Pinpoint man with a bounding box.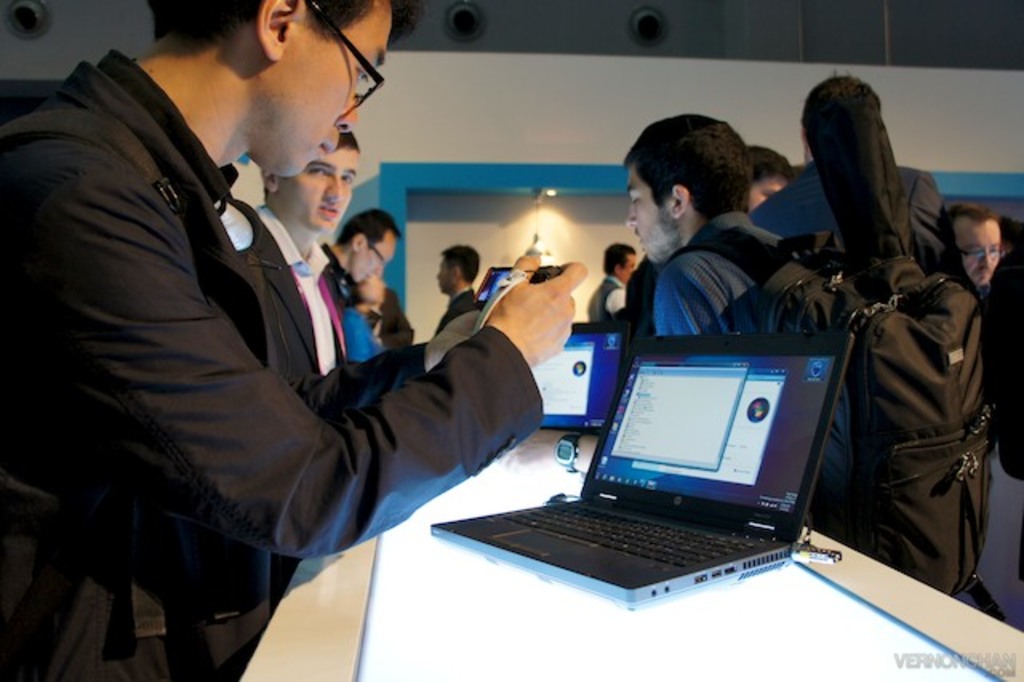
(x1=1000, y1=215, x2=1022, y2=255).
